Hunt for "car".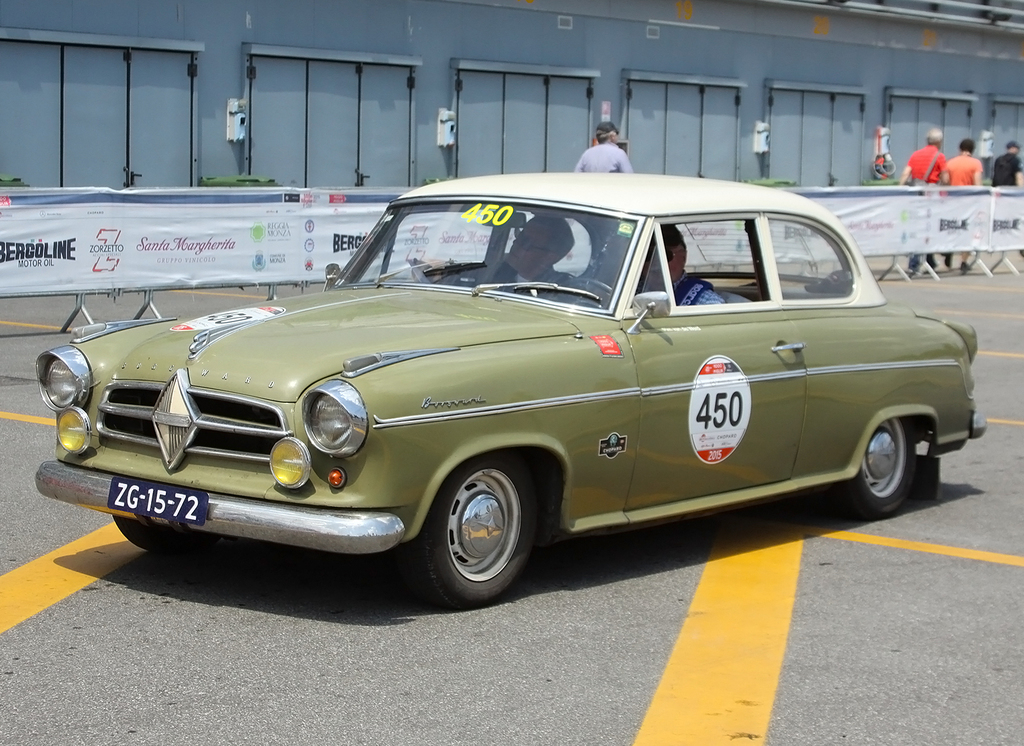
Hunted down at (x1=8, y1=174, x2=991, y2=610).
